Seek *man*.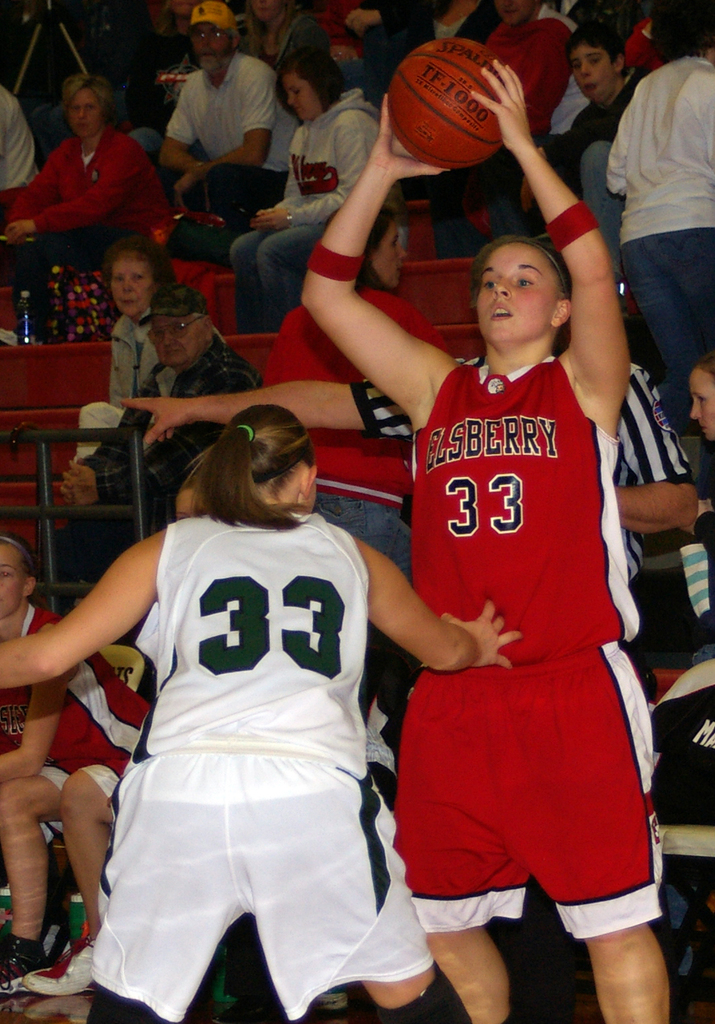
bbox=(143, 17, 283, 205).
